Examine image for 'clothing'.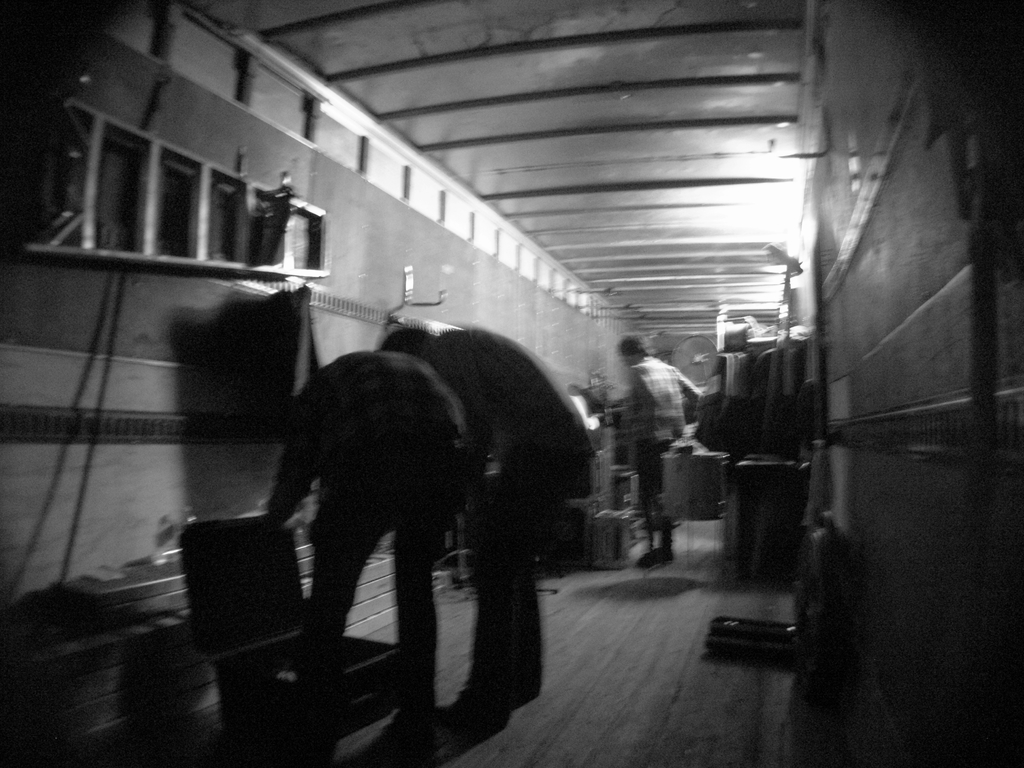
Examination result: <box>424,338,596,717</box>.
